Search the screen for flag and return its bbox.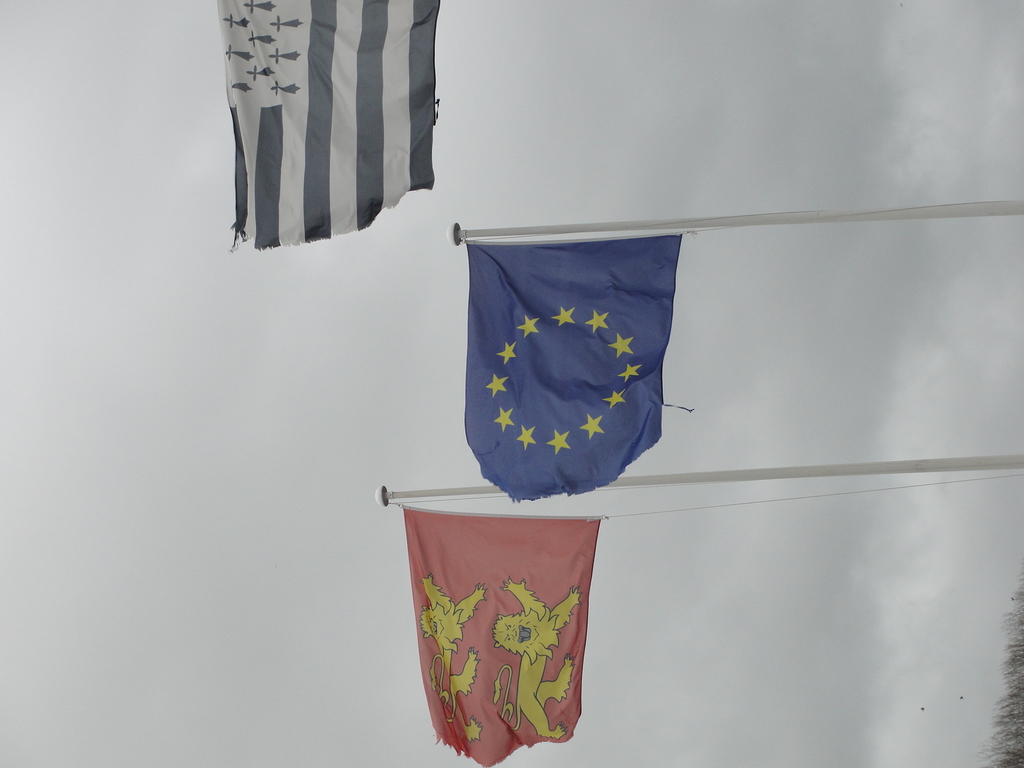
Found: x1=405 y1=510 x2=602 y2=767.
